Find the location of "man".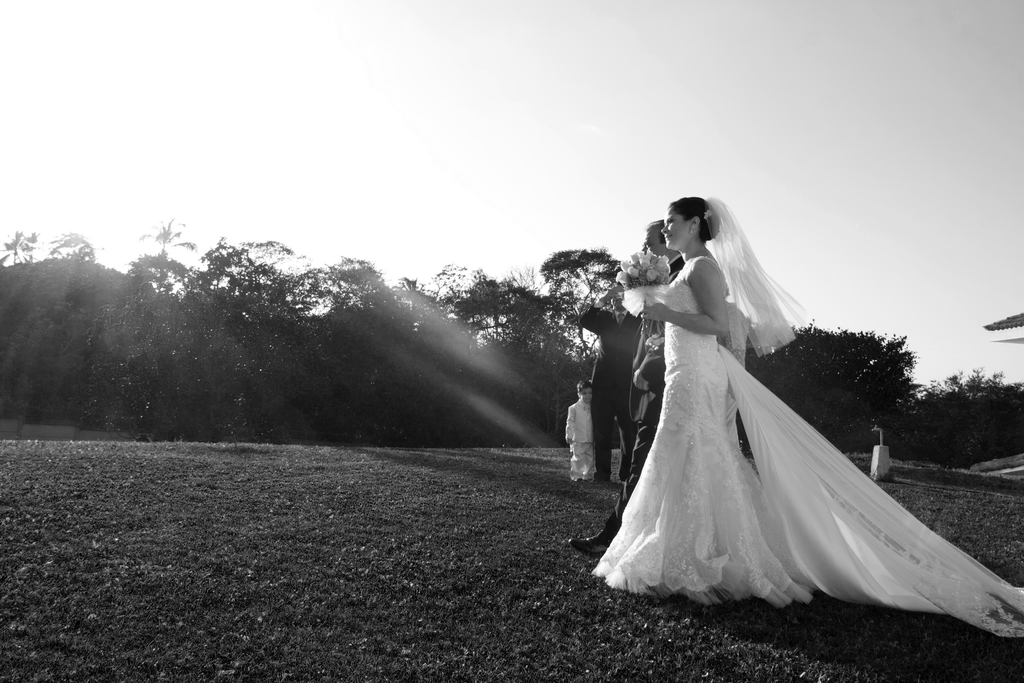
Location: <bbox>580, 282, 645, 488</bbox>.
